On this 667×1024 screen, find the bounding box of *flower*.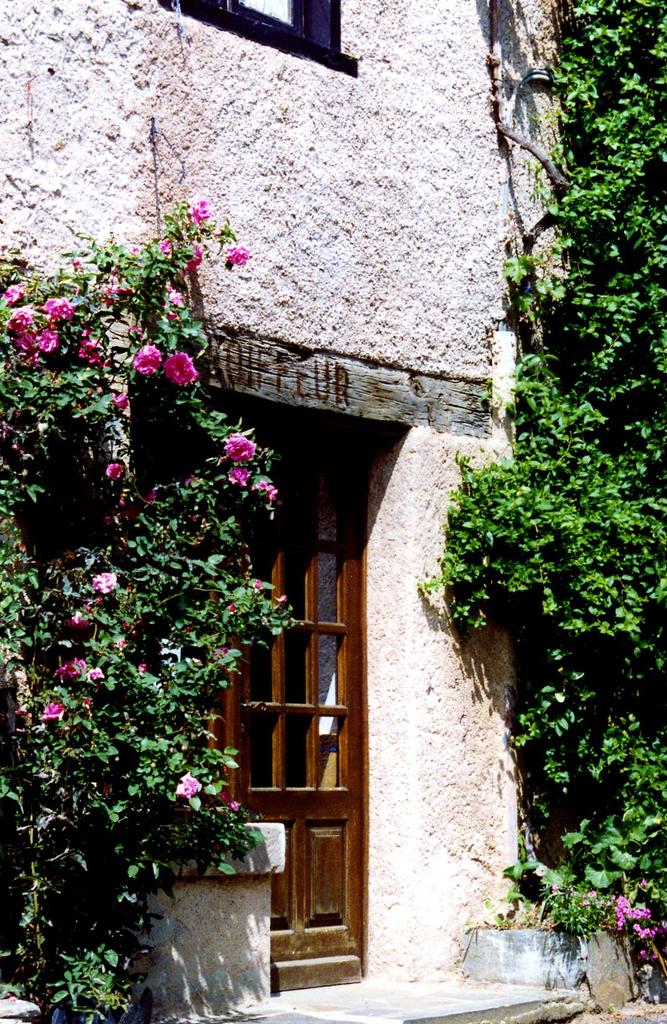
Bounding box: 0 283 25 305.
